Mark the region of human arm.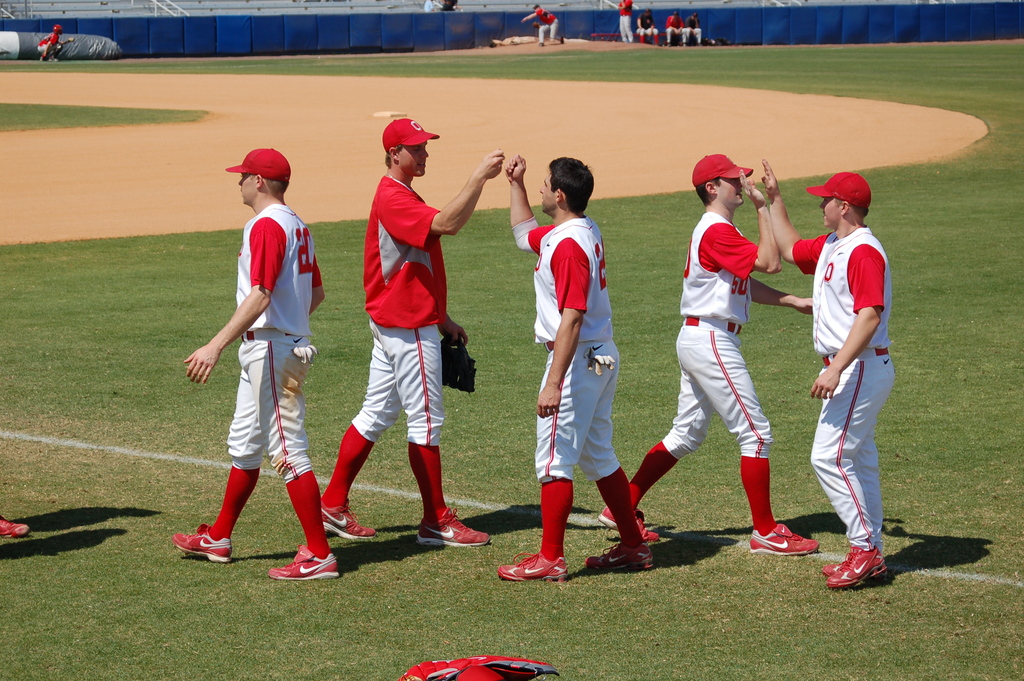
Region: (755, 151, 824, 277).
